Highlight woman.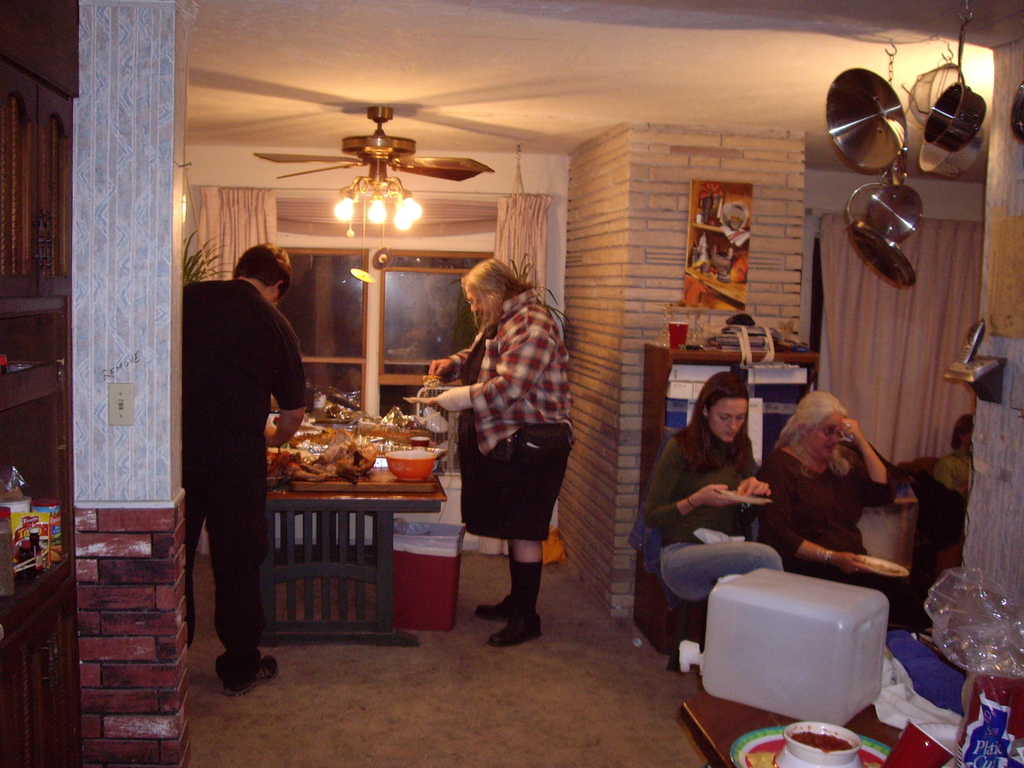
Highlighted region: left=424, top=242, right=579, bottom=650.
